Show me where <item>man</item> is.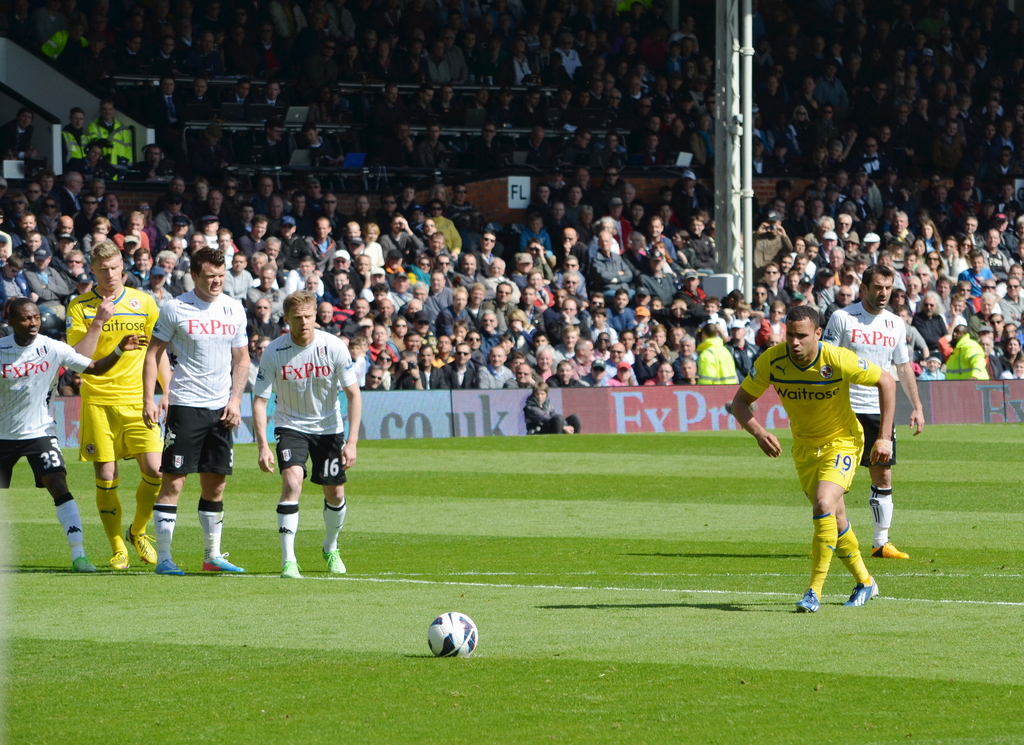
<item>man</item> is at locate(543, 356, 585, 385).
